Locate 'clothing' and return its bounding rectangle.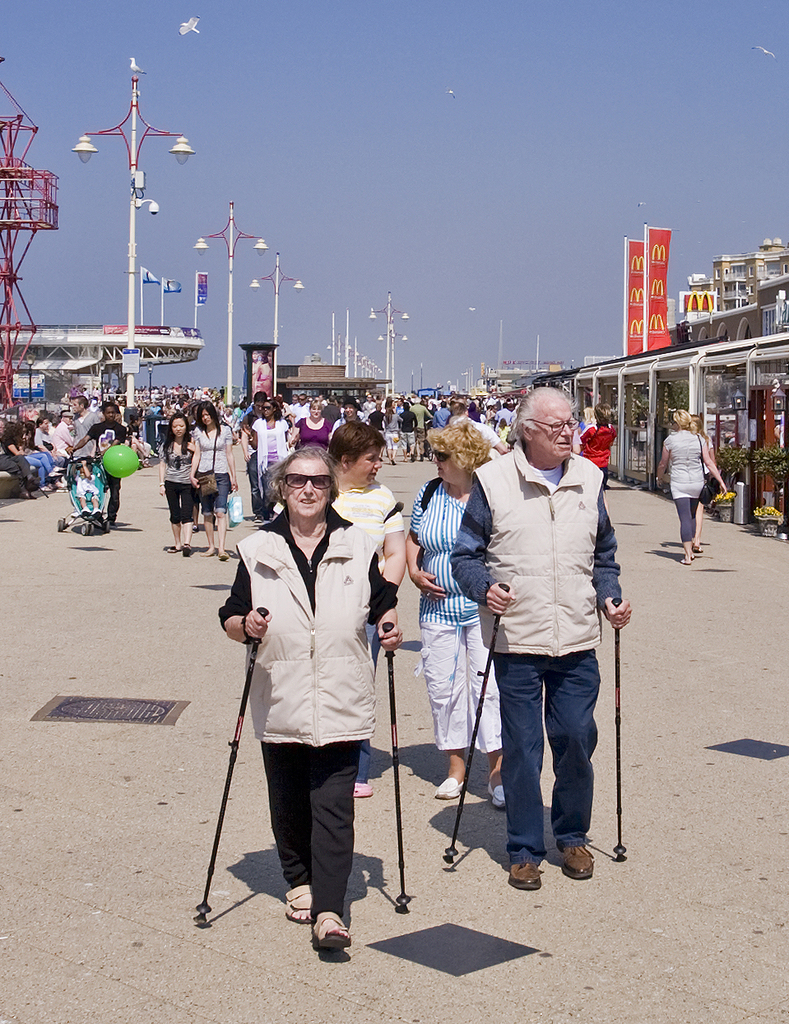
select_region(448, 437, 623, 871).
